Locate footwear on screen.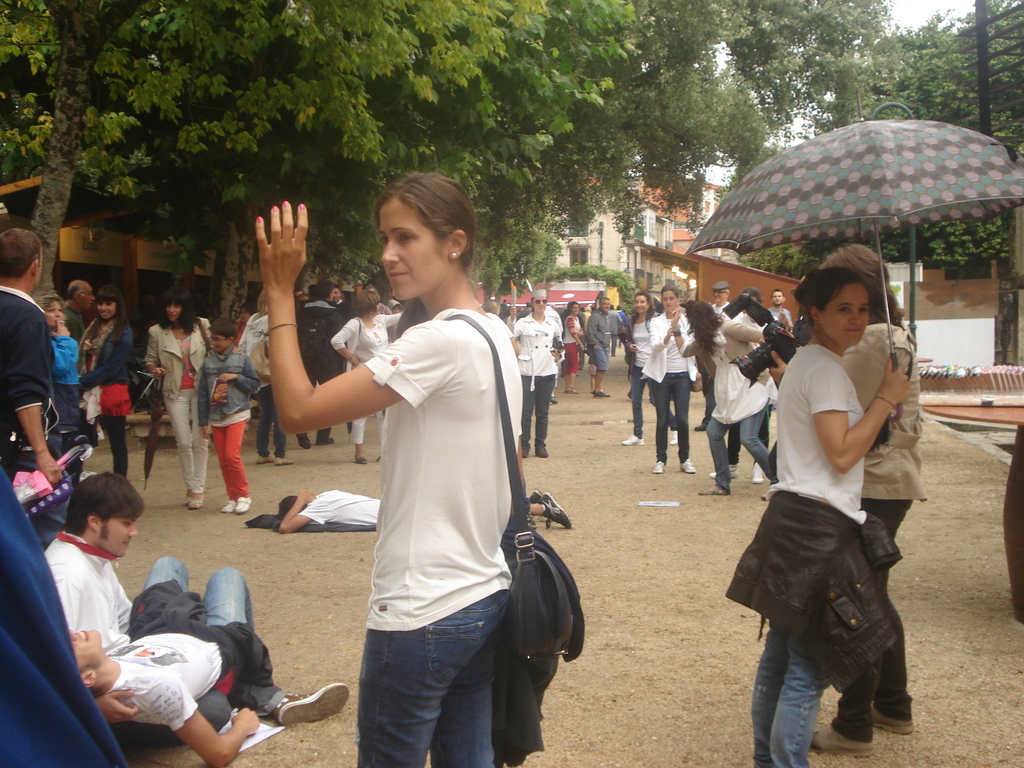
On screen at bbox=(267, 680, 349, 724).
